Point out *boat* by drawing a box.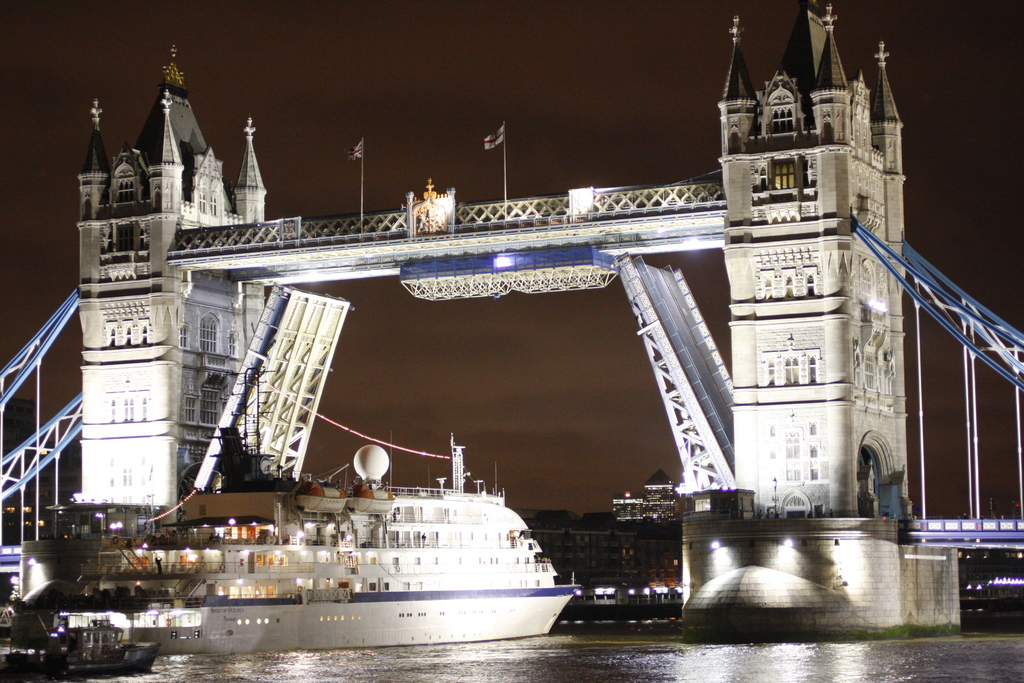
bbox(52, 614, 163, 675).
